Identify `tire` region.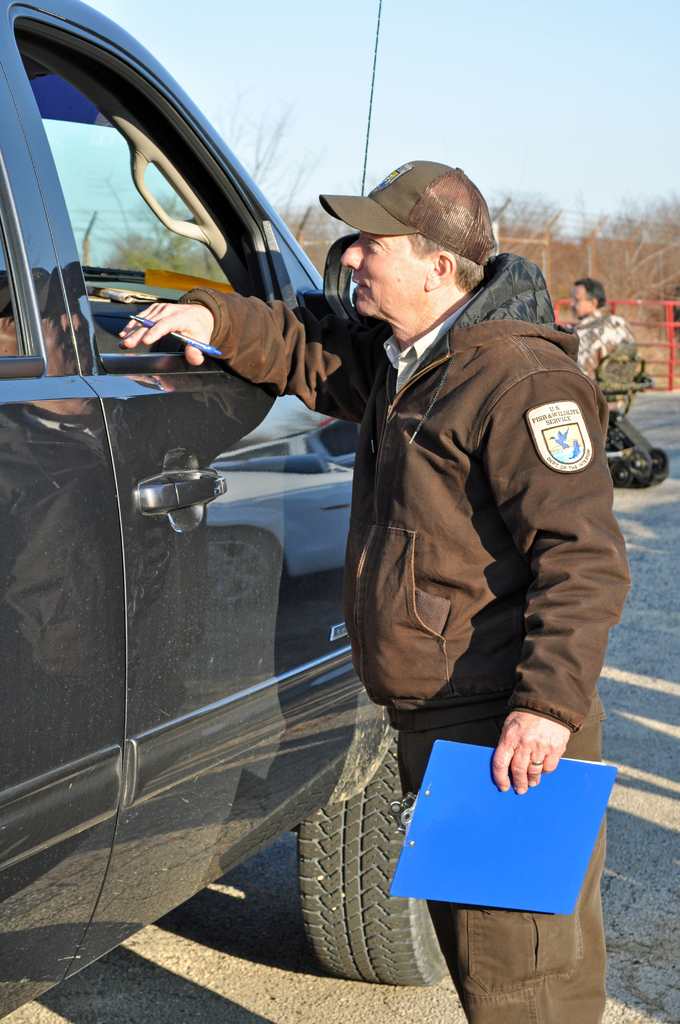
Region: (x1=306, y1=756, x2=433, y2=985).
